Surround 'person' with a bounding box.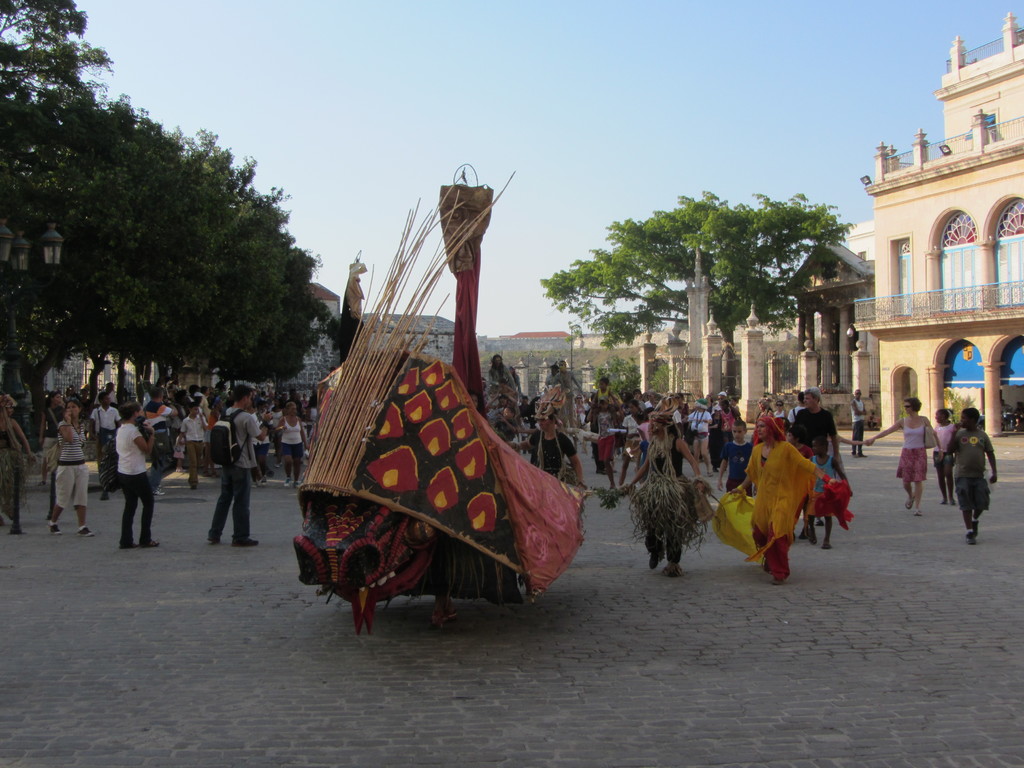
{"left": 540, "top": 358, "right": 558, "bottom": 388}.
